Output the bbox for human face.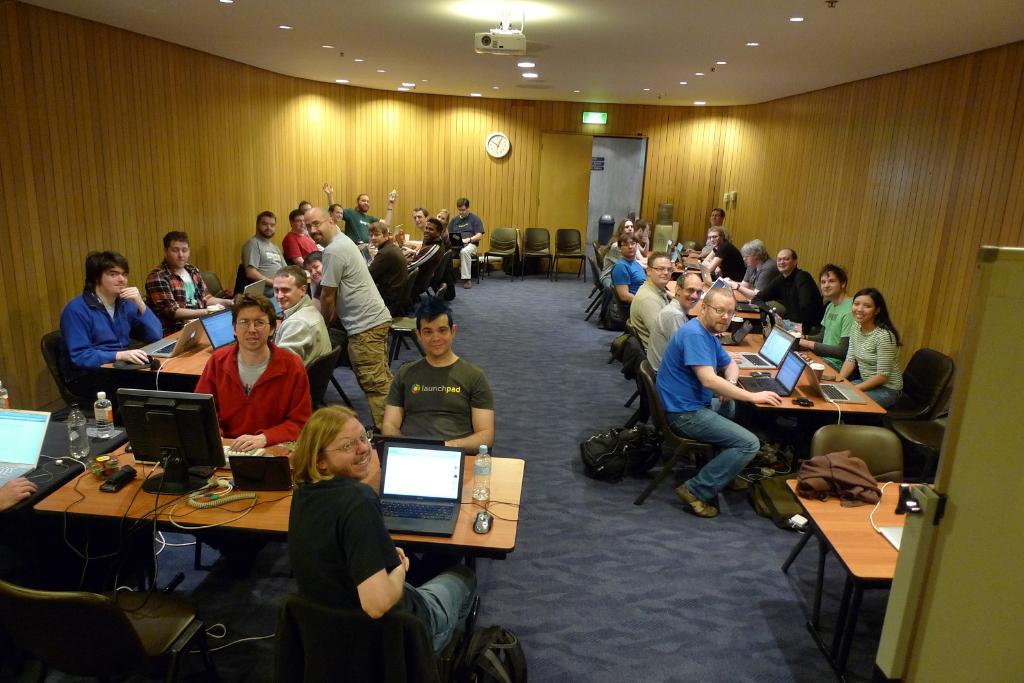
rect(274, 276, 301, 305).
